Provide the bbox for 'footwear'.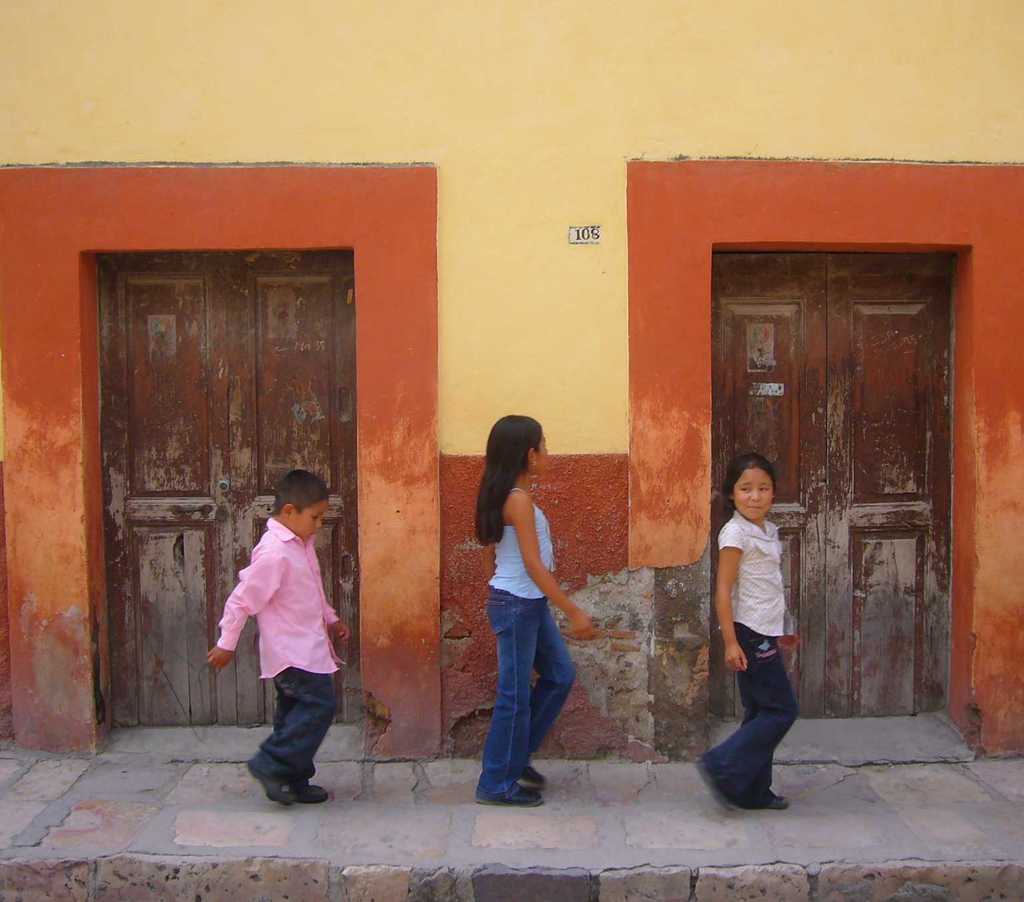
(left=477, top=779, right=541, bottom=810).
